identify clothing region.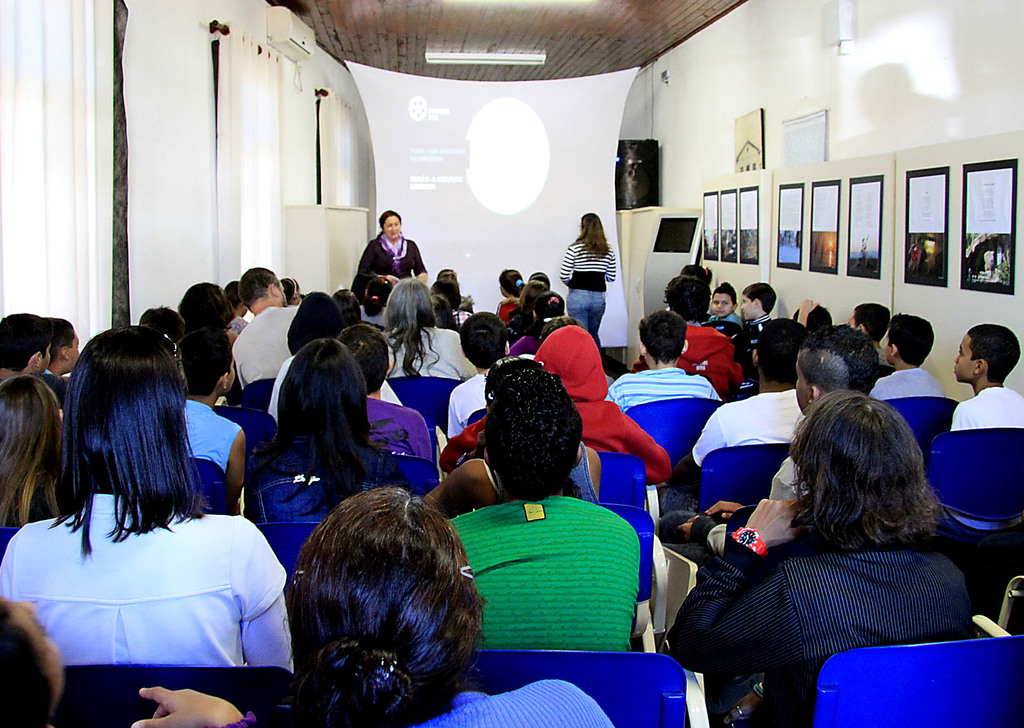
Region: (left=412, top=684, right=618, bottom=727).
